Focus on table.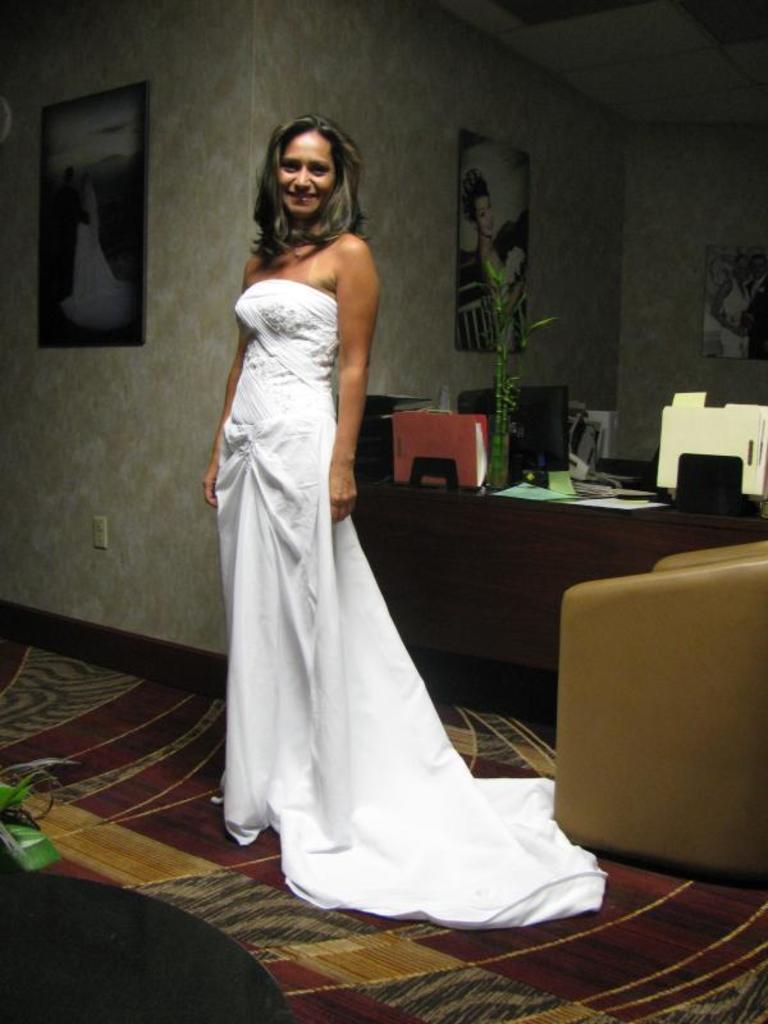
Focused at 342:462:767:700.
